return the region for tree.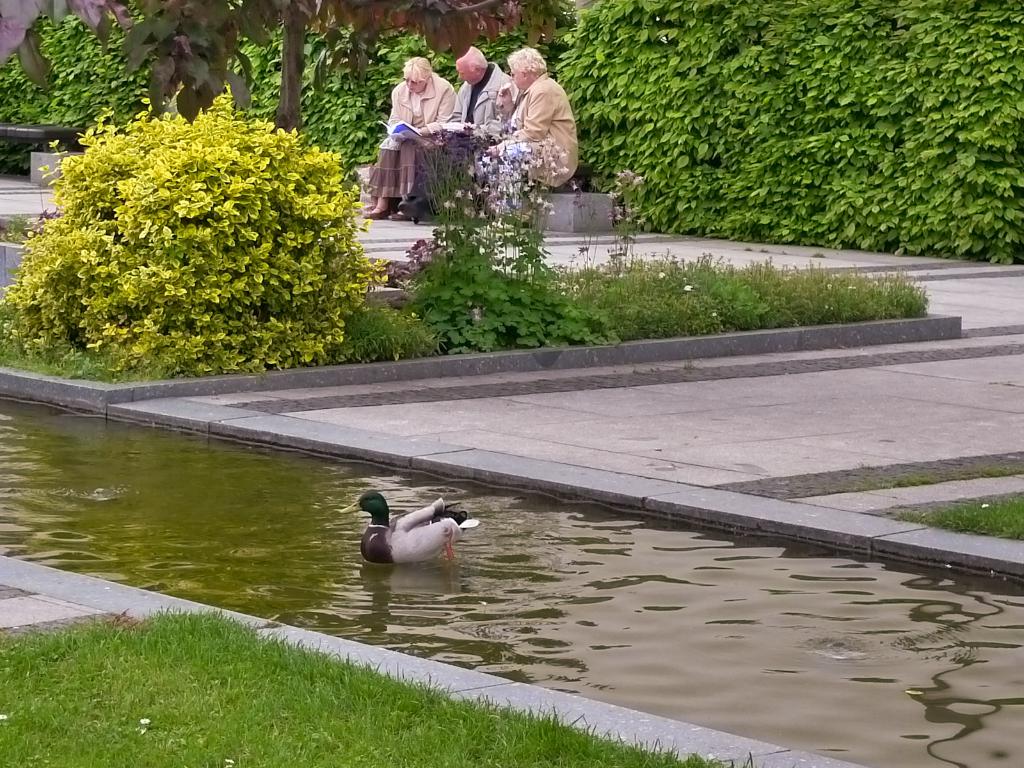
locate(0, 1, 588, 166).
